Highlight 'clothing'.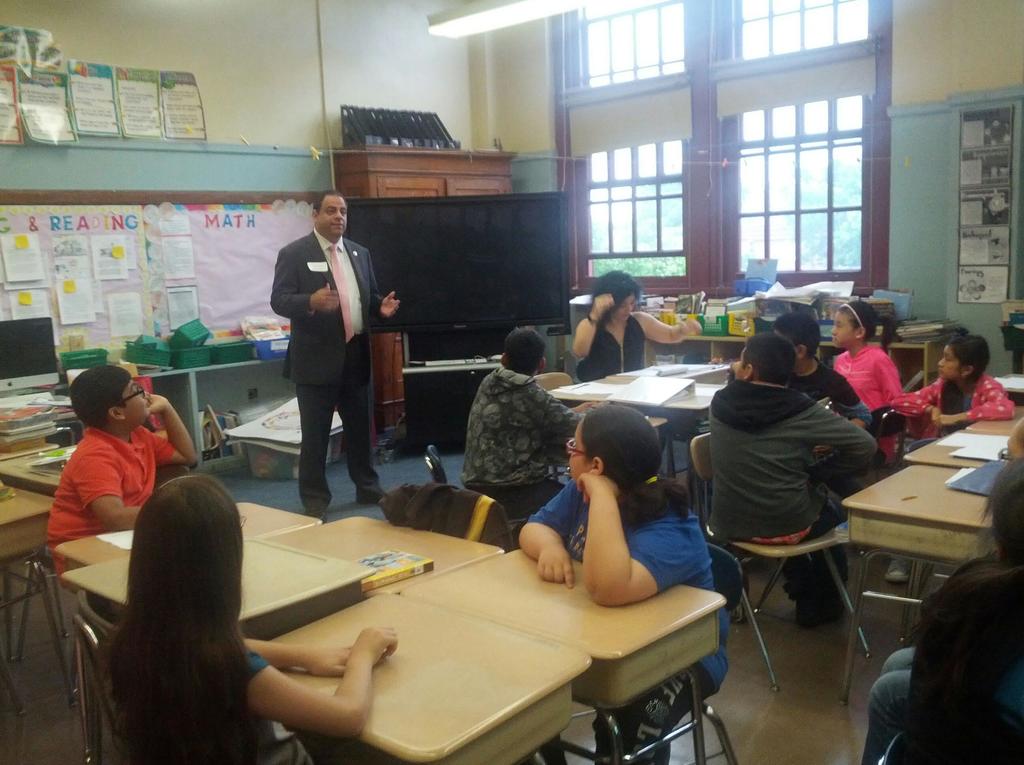
Highlighted region: <region>833, 344, 901, 455</region>.
